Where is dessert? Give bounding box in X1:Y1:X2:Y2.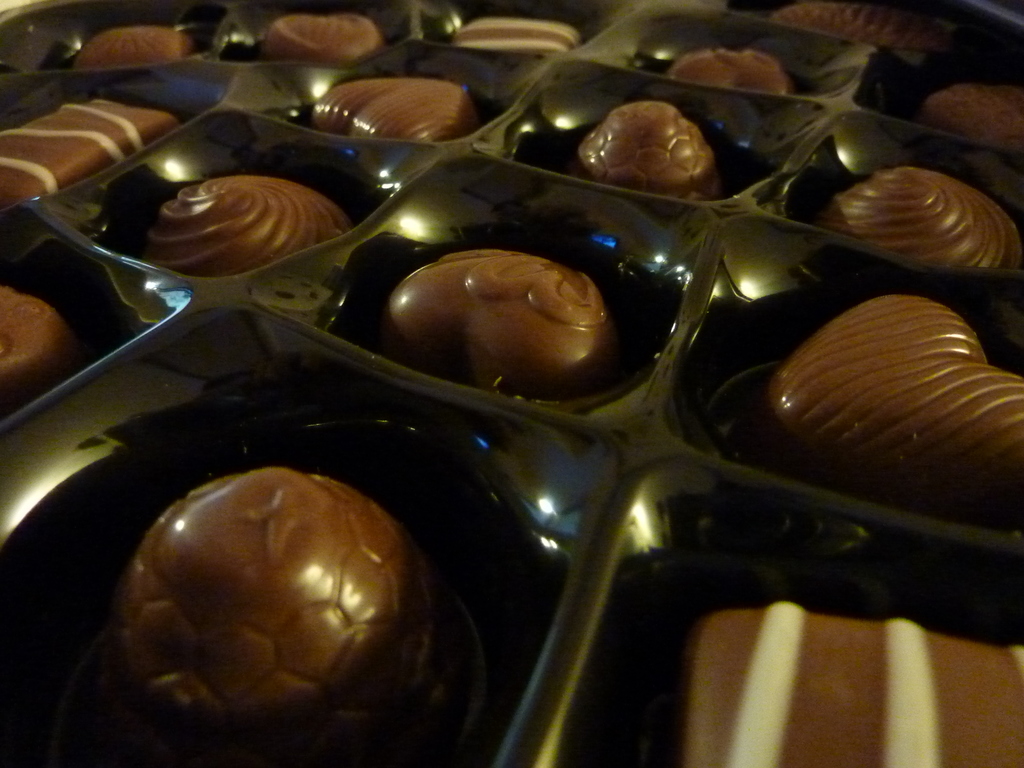
119:468:432:743.
